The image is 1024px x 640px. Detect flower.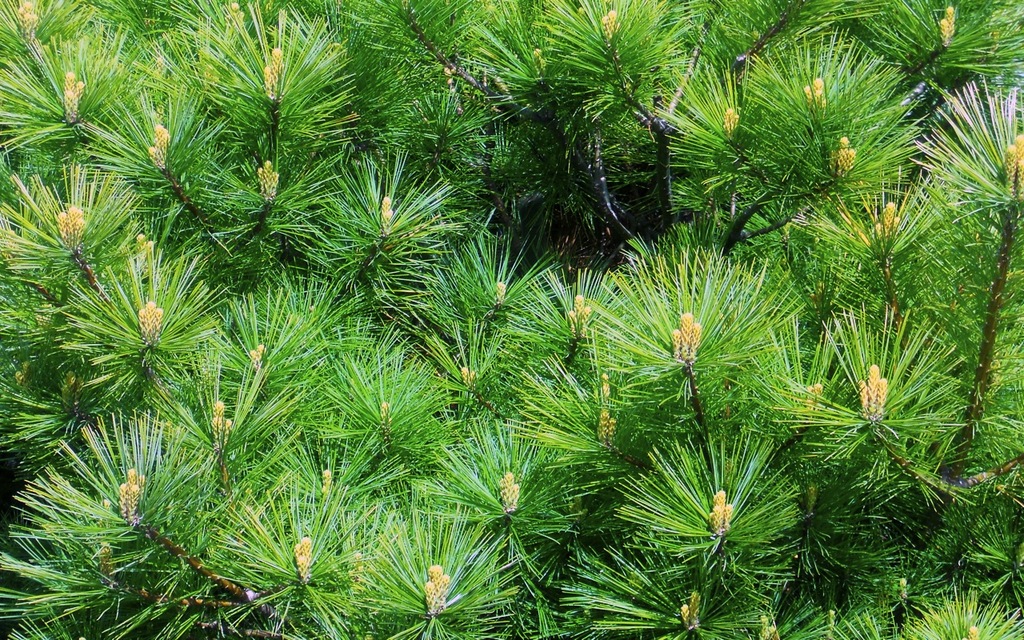
Detection: BBox(567, 293, 591, 338).
